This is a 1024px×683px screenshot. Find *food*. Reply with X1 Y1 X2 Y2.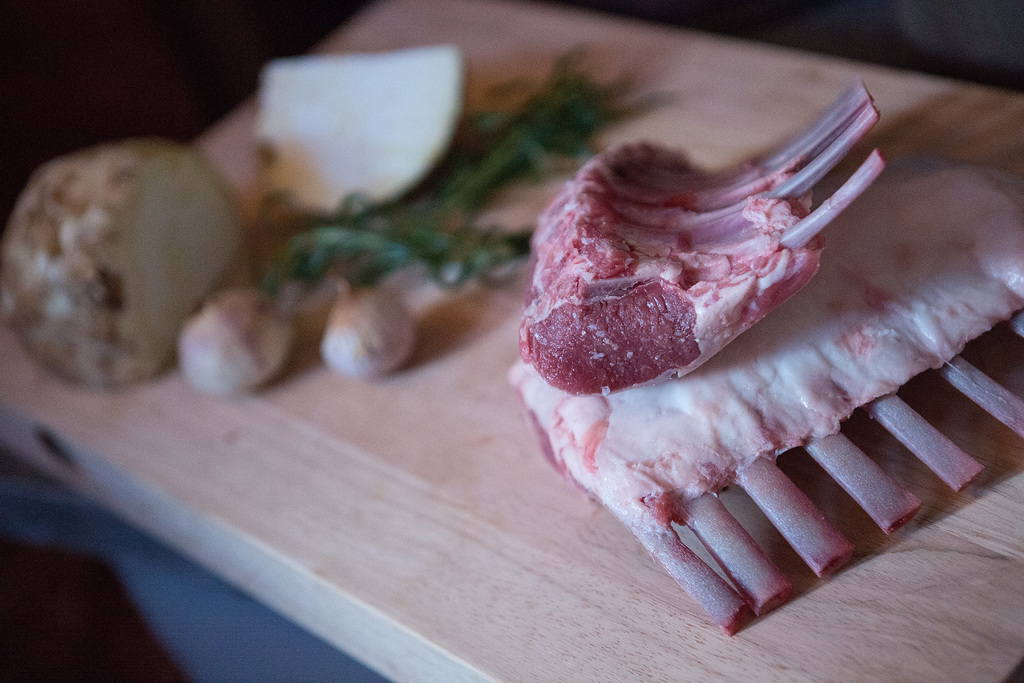
506 163 1023 625.
